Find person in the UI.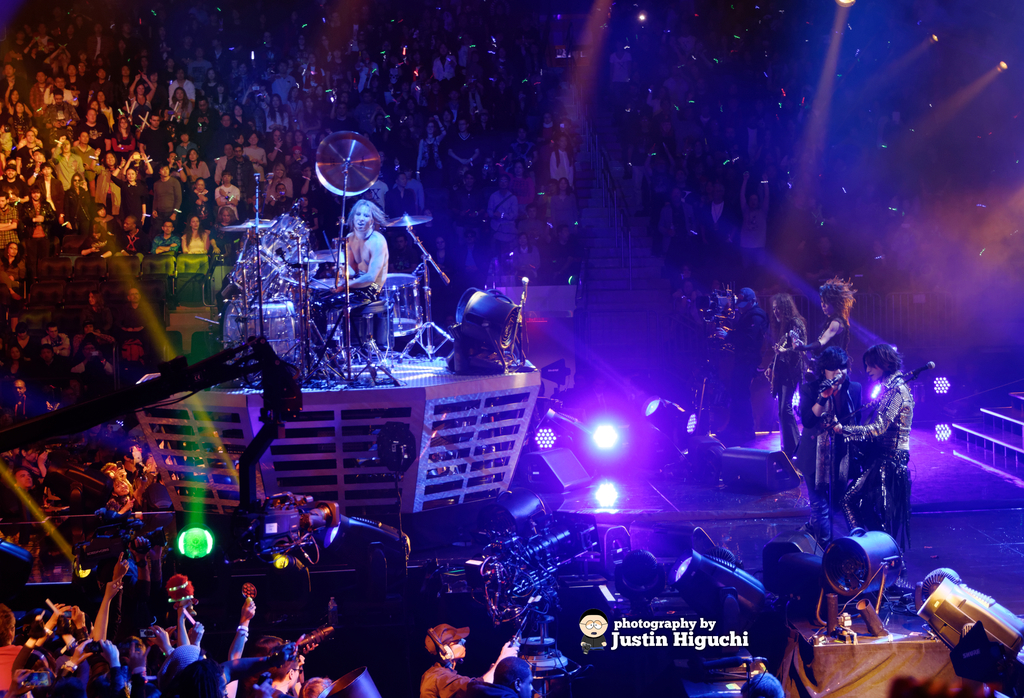
UI element at select_region(588, 378, 614, 424).
